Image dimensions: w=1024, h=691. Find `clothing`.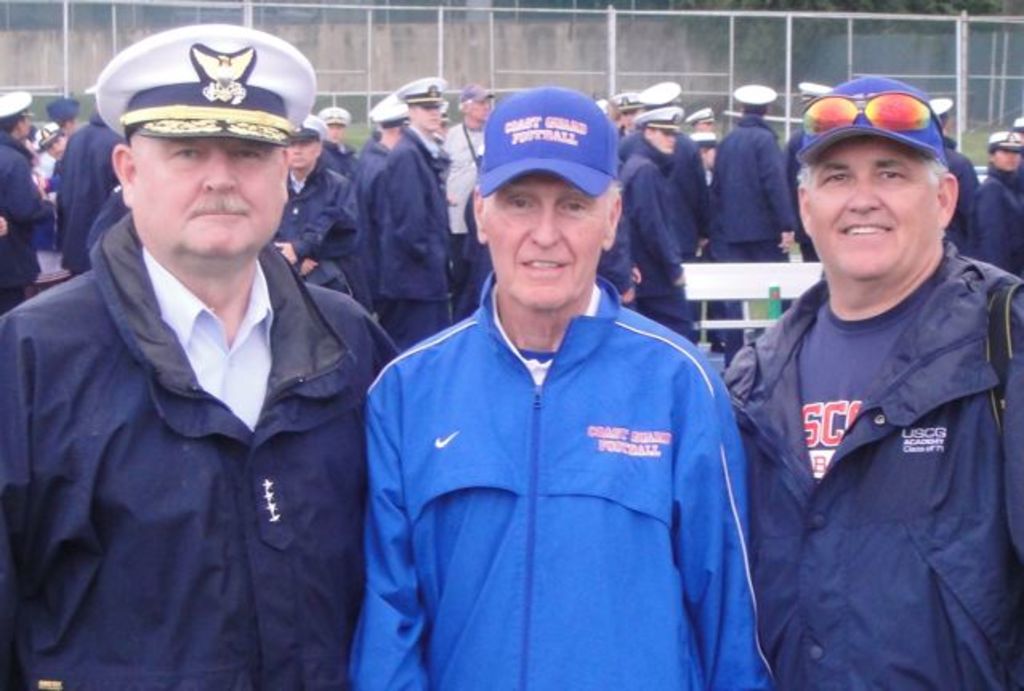
BBox(377, 130, 471, 359).
